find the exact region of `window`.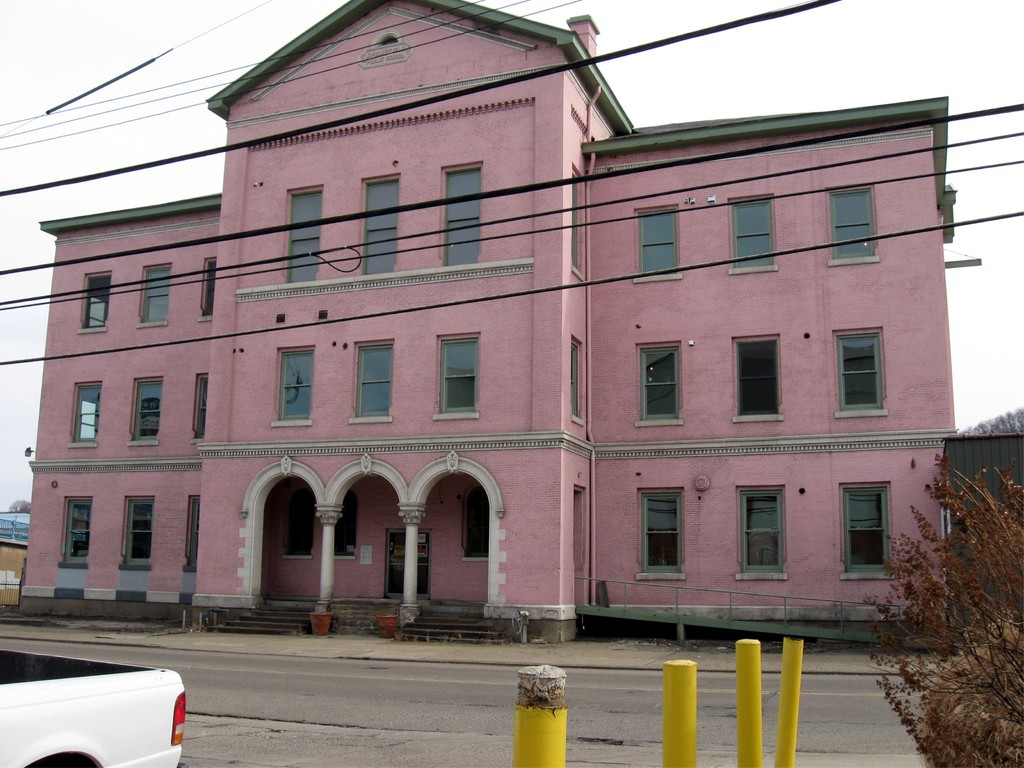
Exact region: box=[570, 178, 578, 268].
